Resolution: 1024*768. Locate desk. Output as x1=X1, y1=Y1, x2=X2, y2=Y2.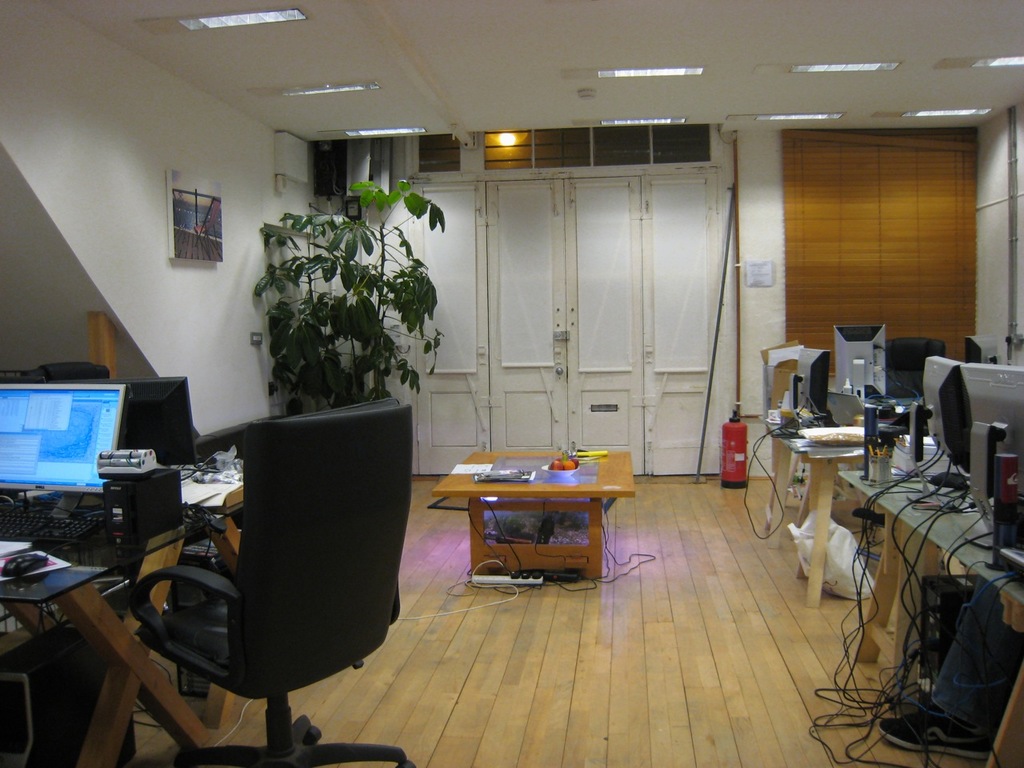
x1=843, y1=470, x2=1019, y2=762.
